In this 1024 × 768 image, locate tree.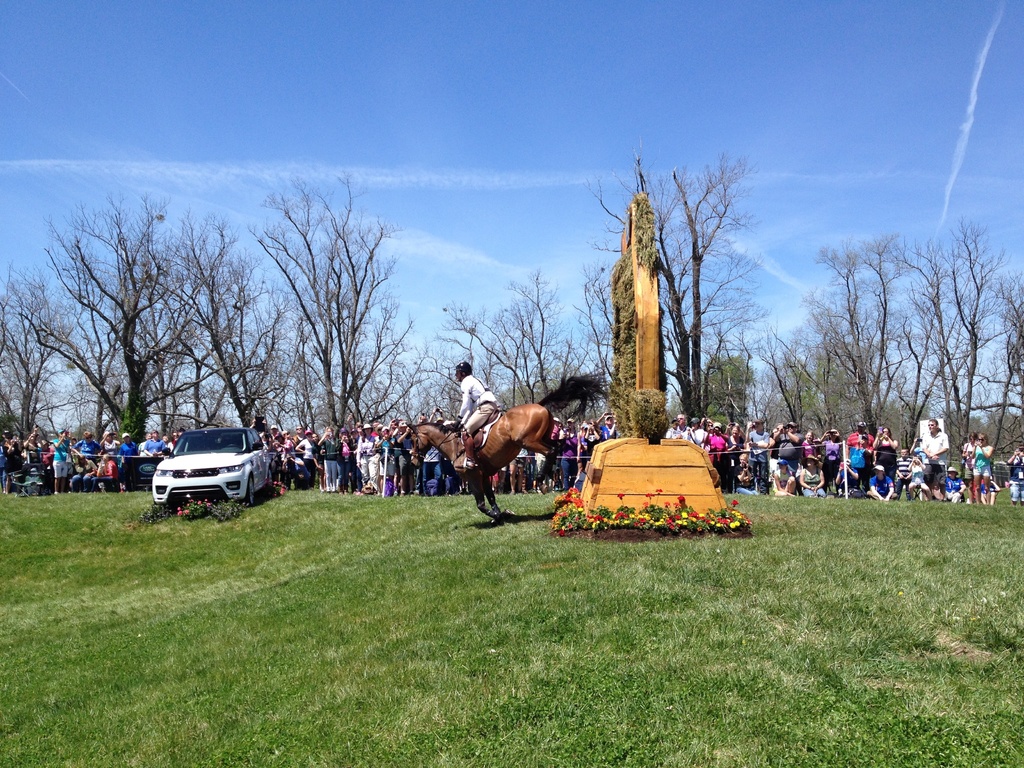
Bounding box: 901:207:997:460.
